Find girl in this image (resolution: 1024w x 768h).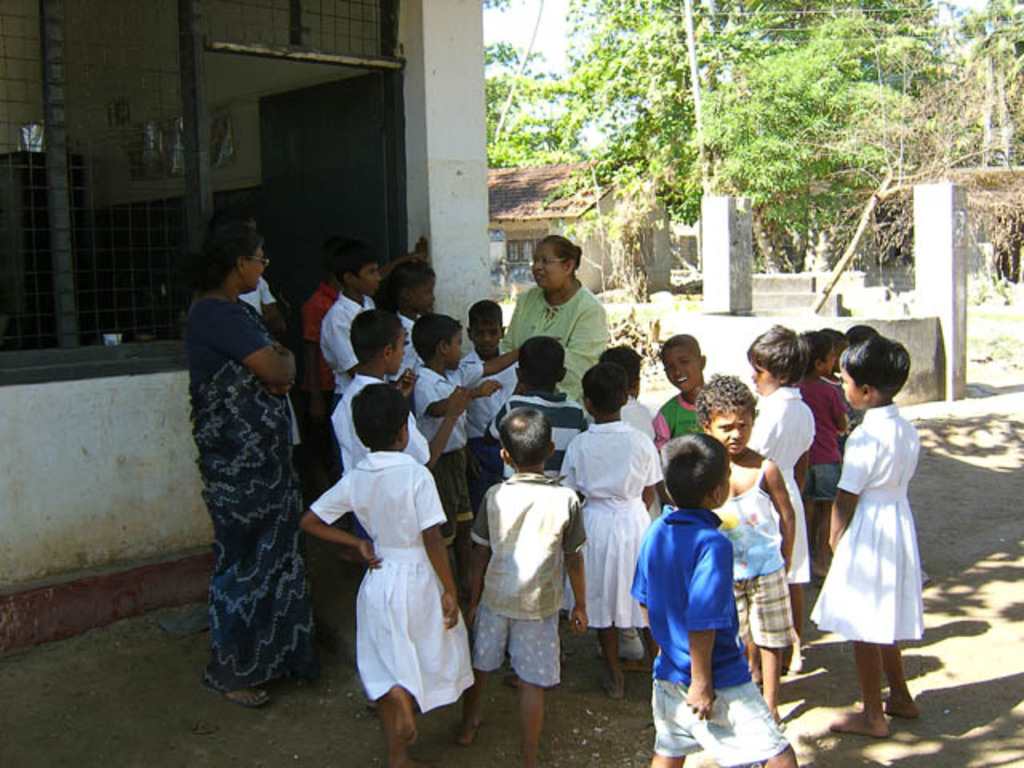
bbox(803, 331, 922, 731).
